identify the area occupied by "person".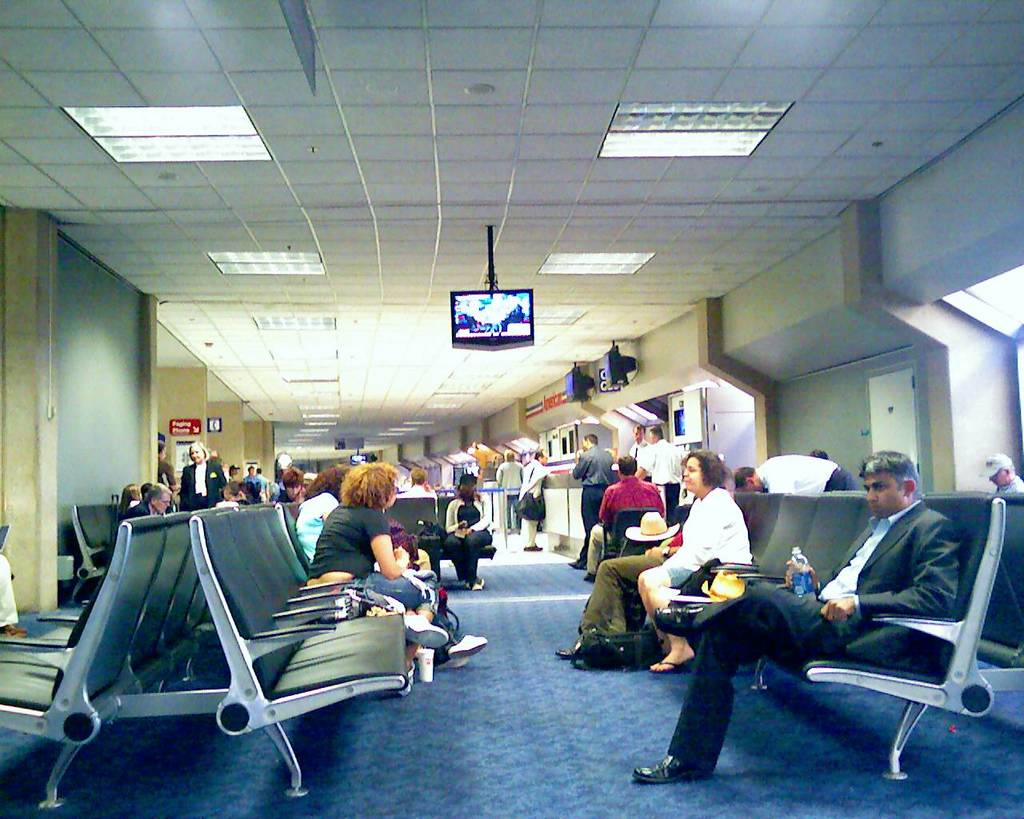
Area: left=399, top=465, right=437, bottom=532.
